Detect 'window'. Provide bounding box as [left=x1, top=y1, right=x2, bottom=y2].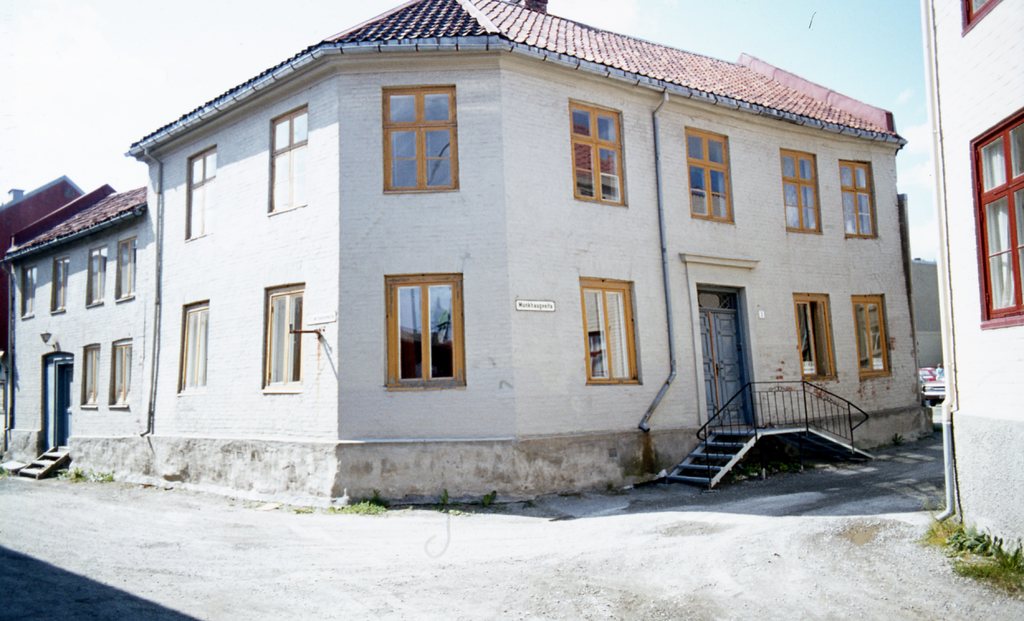
[left=578, top=278, right=640, bottom=382].
